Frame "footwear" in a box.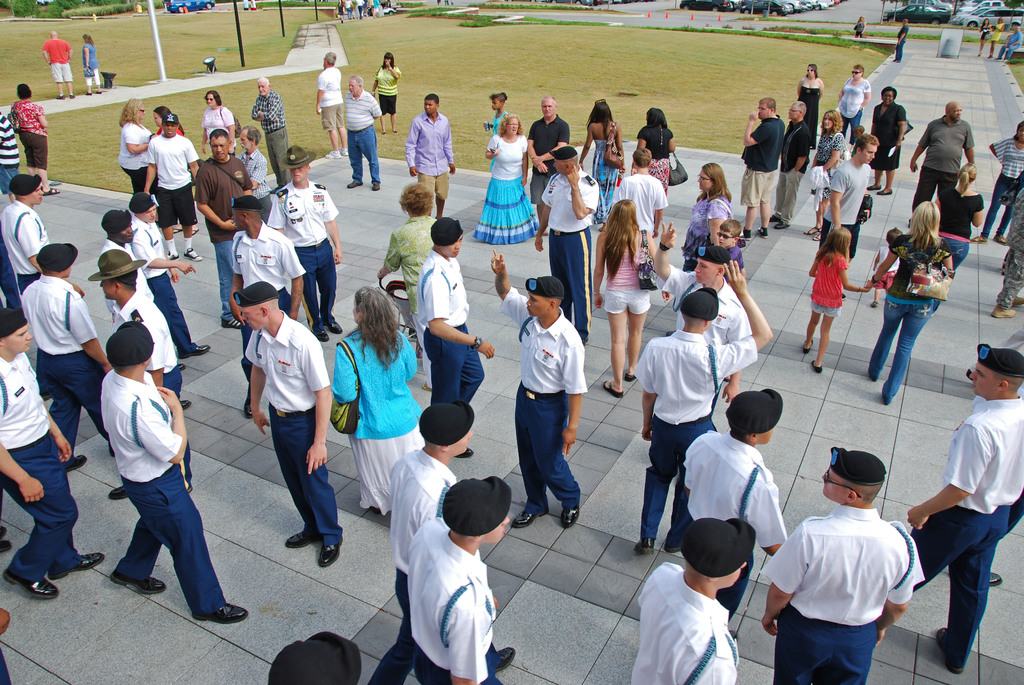
170,230,180,235.
